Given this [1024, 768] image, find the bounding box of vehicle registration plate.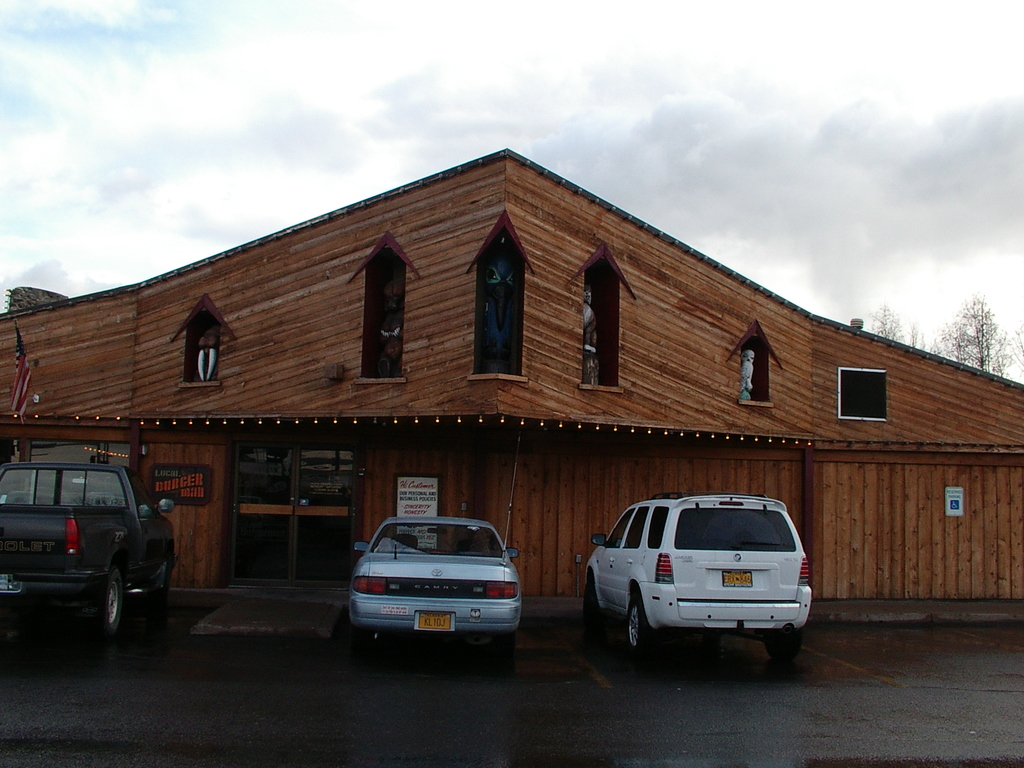
(left=419, top=608, right=452, bottom=631).
